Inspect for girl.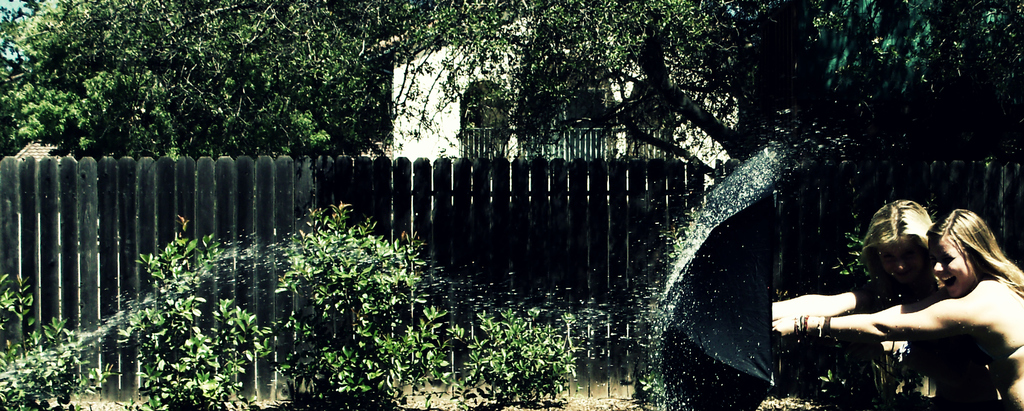
Inspection: locate(772, 200, 1002, 410).
